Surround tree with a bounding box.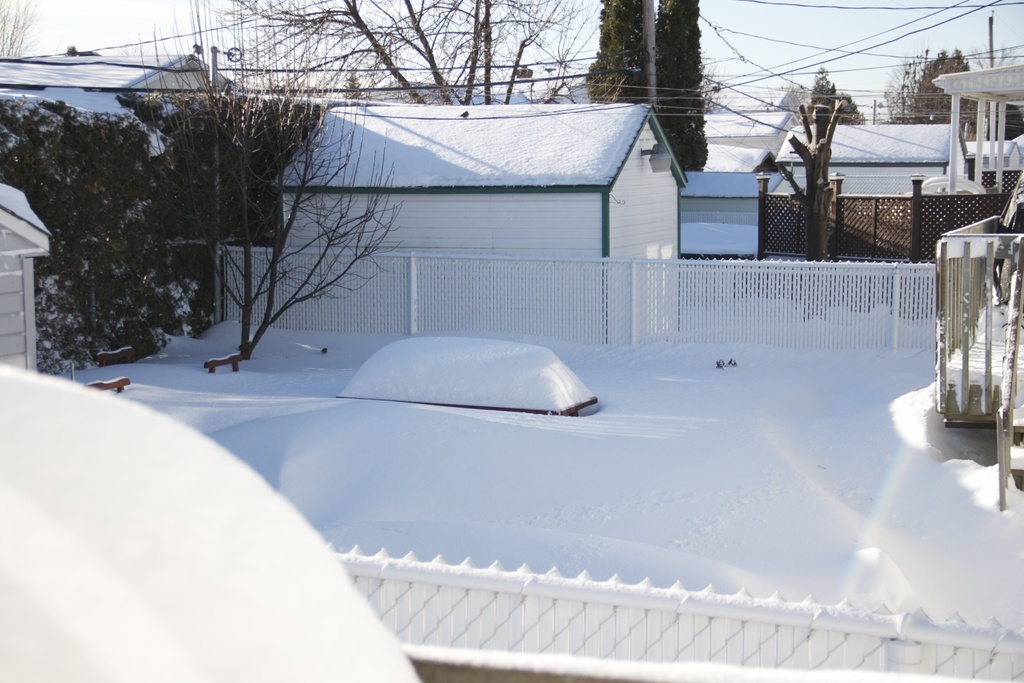
locate(129, 90, 317, 323).
